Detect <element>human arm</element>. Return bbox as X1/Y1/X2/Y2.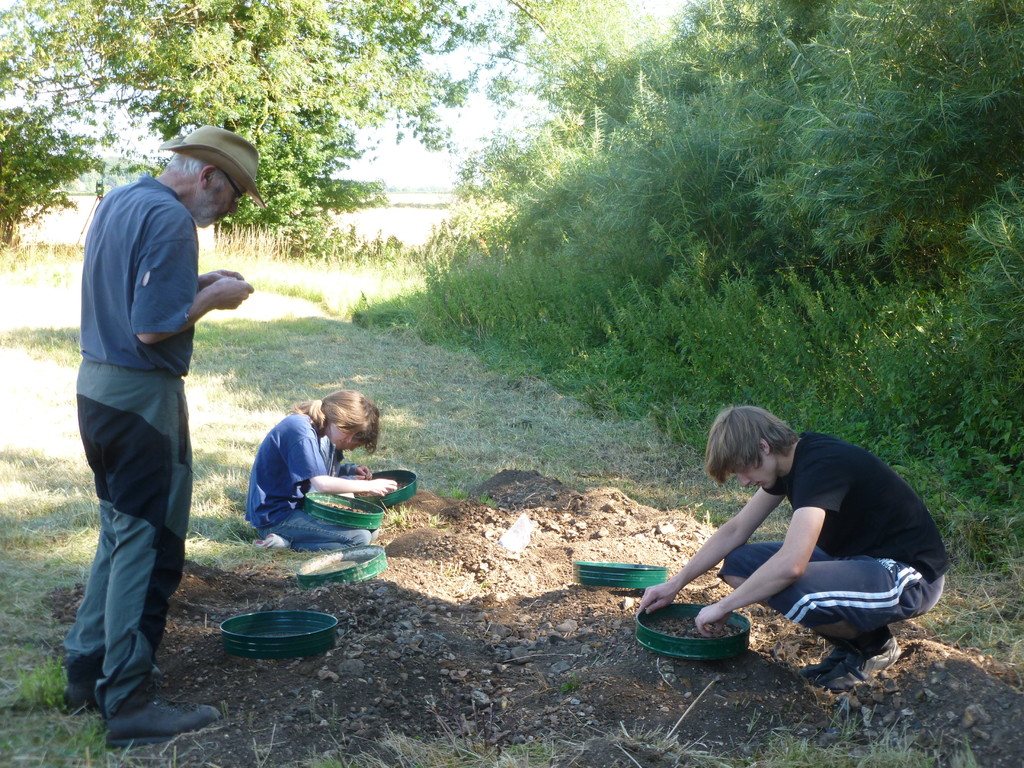
633/484/785/615.
